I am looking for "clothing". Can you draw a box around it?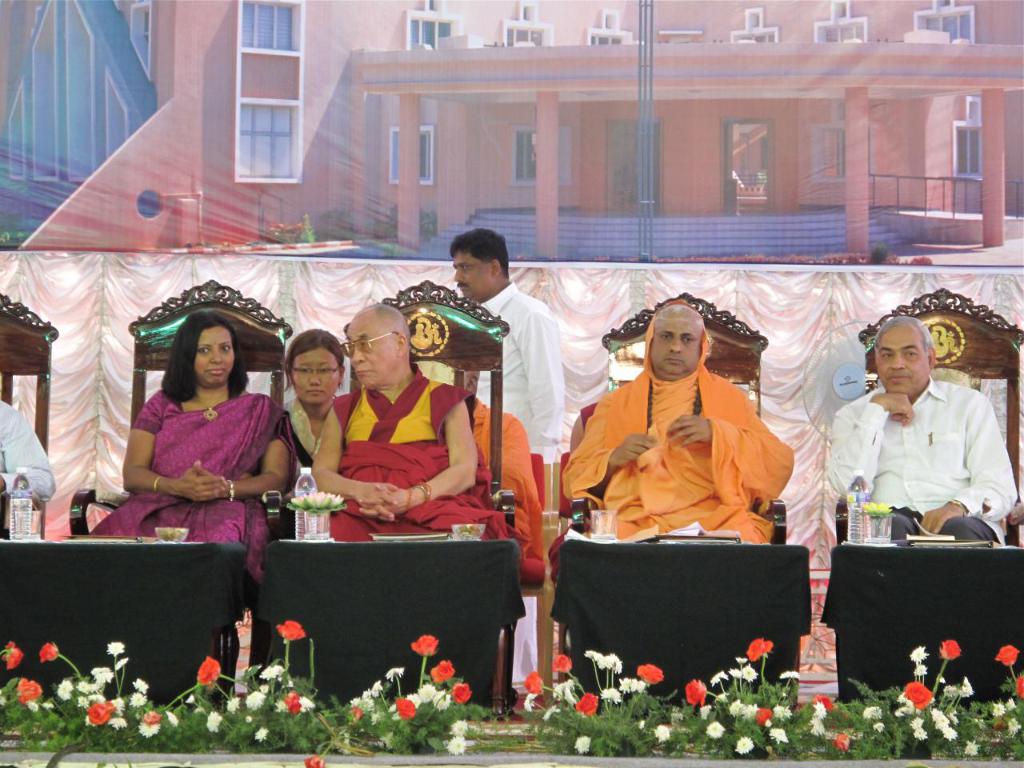
Sure, the bounding box is rect(0, 403, 54, 505).
